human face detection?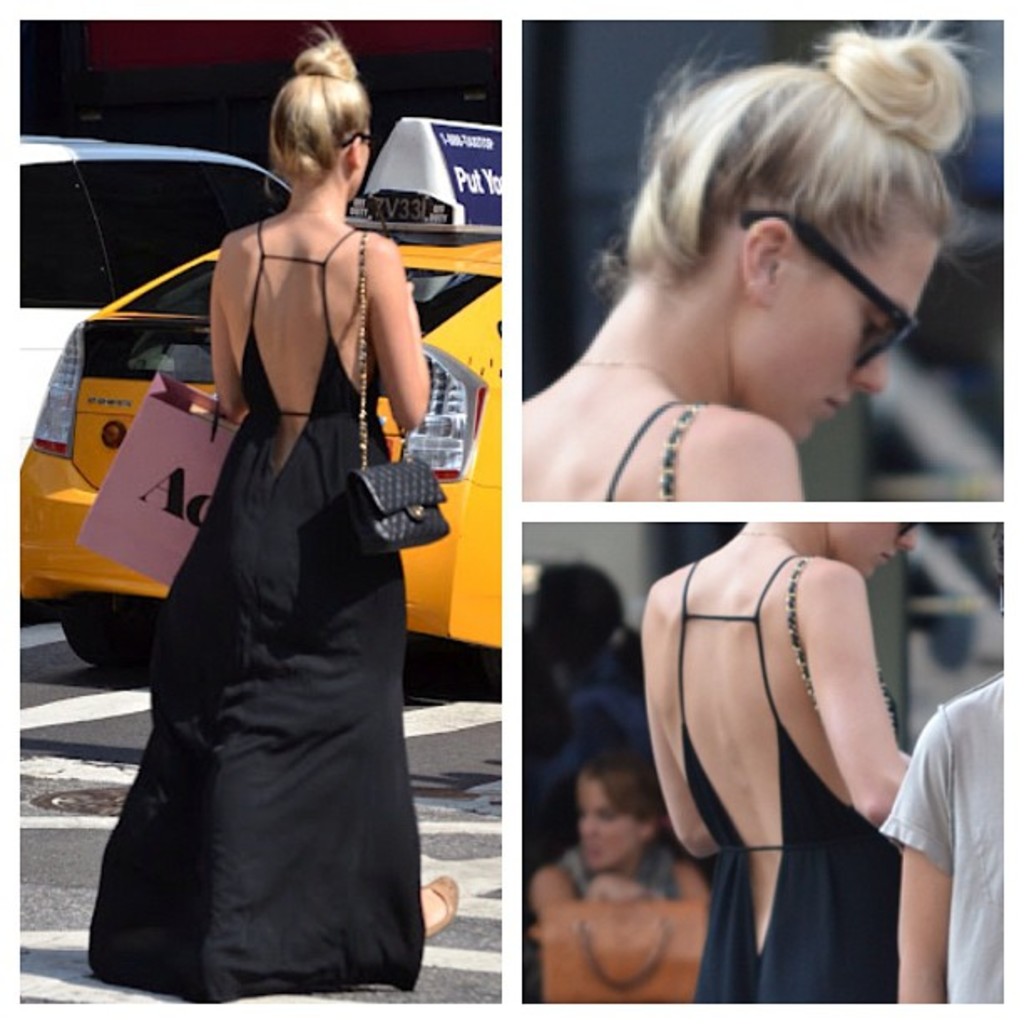
BBox(353, 142, 366, 186)
